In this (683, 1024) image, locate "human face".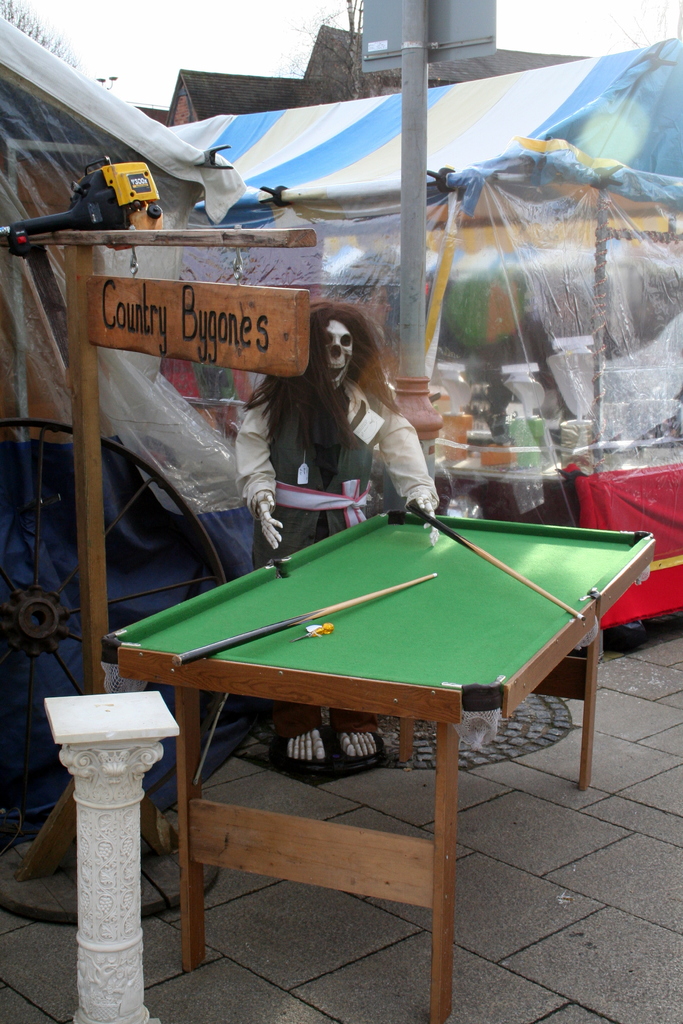
Bounding box: x1=331, y1=317, x2=353, y2=389.
